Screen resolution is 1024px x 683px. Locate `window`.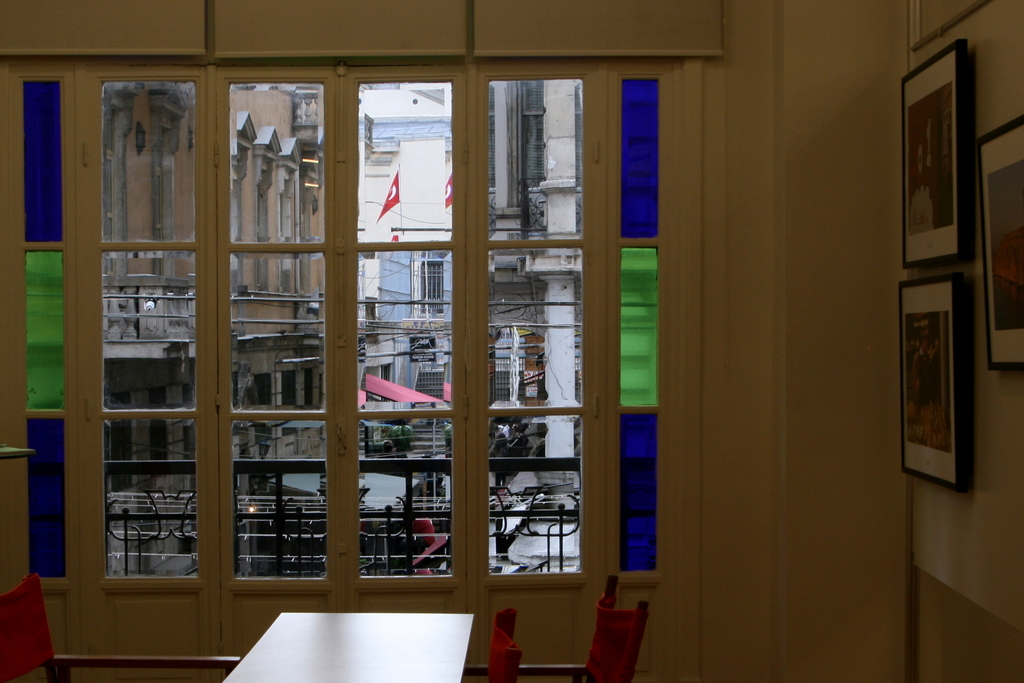
detection(151, 125, 164, 275).
